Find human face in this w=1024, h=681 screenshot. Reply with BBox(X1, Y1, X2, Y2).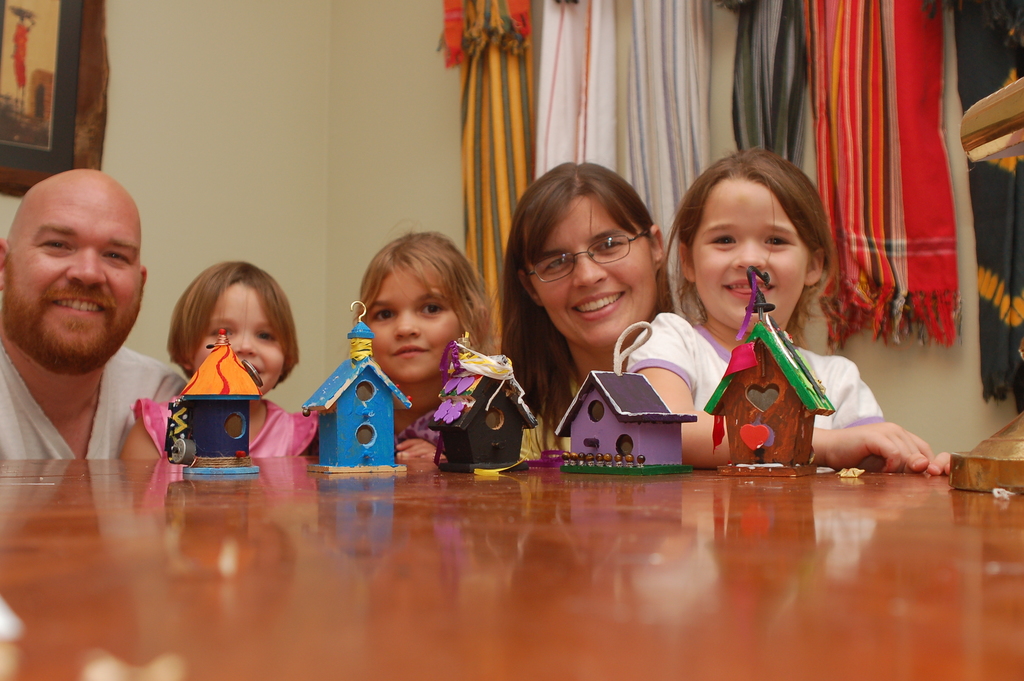
BBox(368, 268, 465, 382).
